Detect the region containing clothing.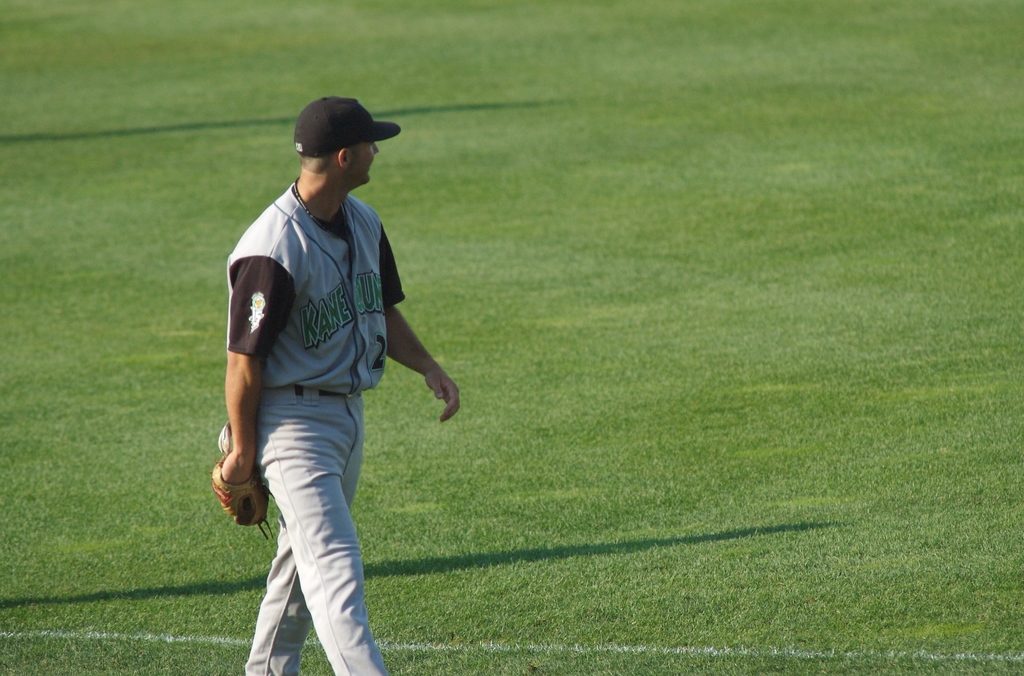
212, 149, 419, 642.
